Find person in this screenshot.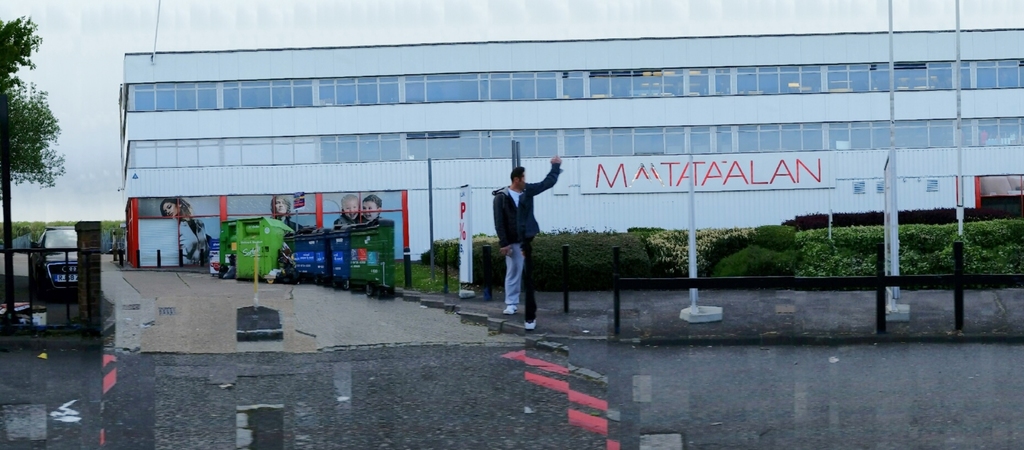
The bounding box for person is pyautogui.locateOnScreen(330, 193, 362, 237).
